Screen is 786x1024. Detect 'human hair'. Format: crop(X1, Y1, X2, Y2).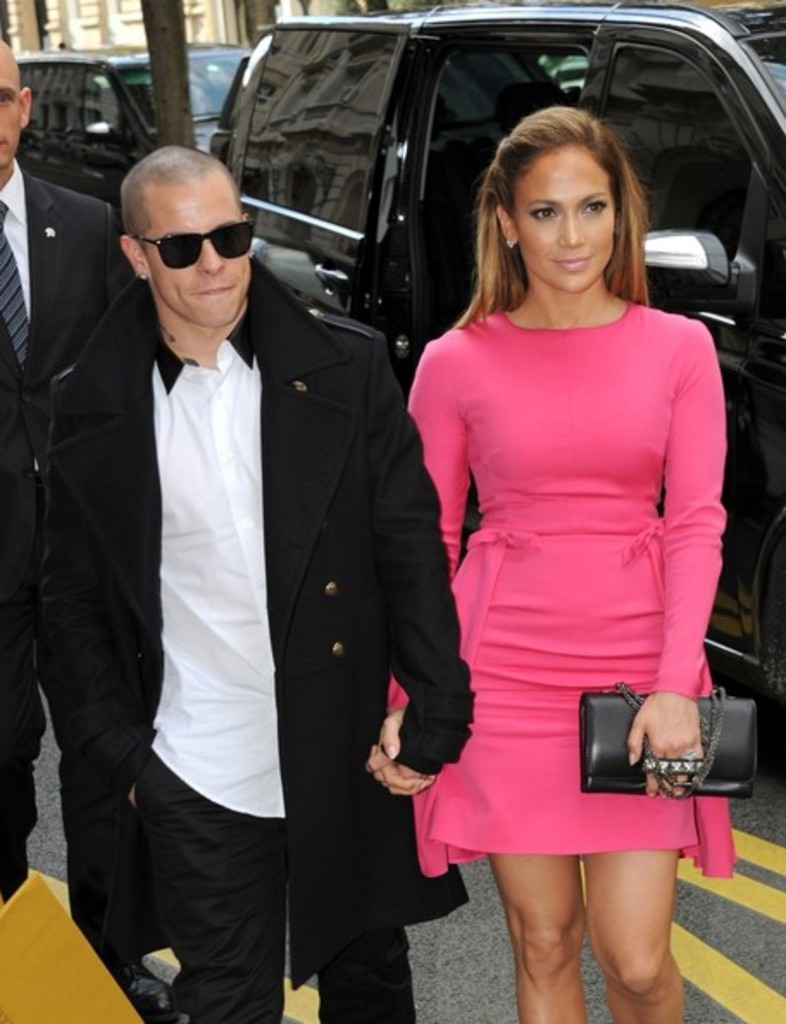
crop(457, 88, 669, 331).
